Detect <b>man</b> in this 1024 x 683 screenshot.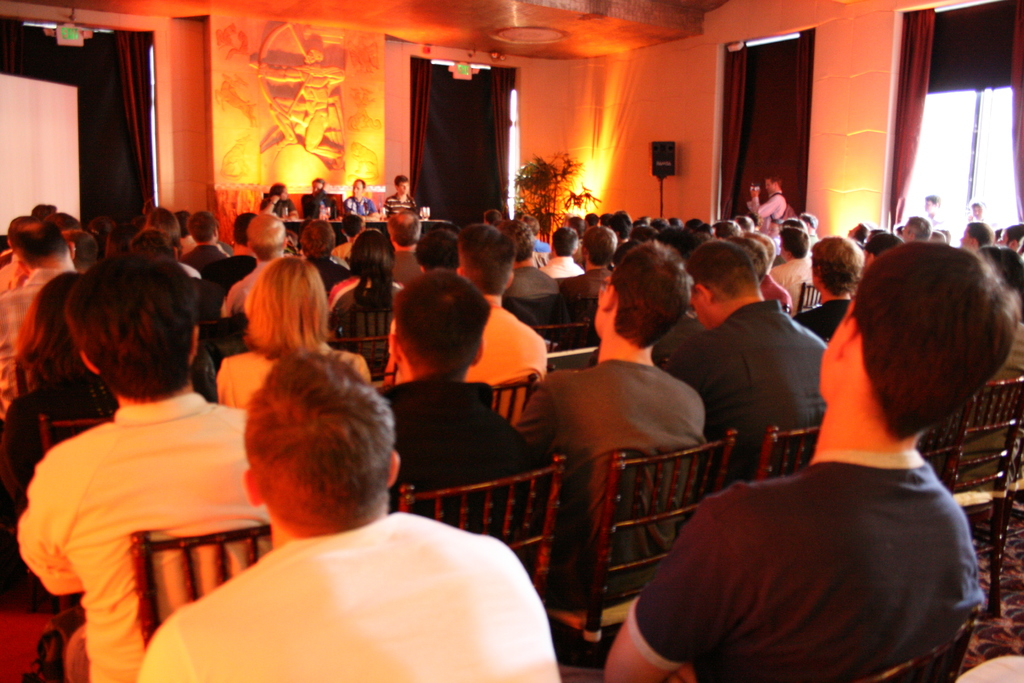
Detection: {"x1": 747, "y1": 233, "x2": 794, "y2": 311}.
